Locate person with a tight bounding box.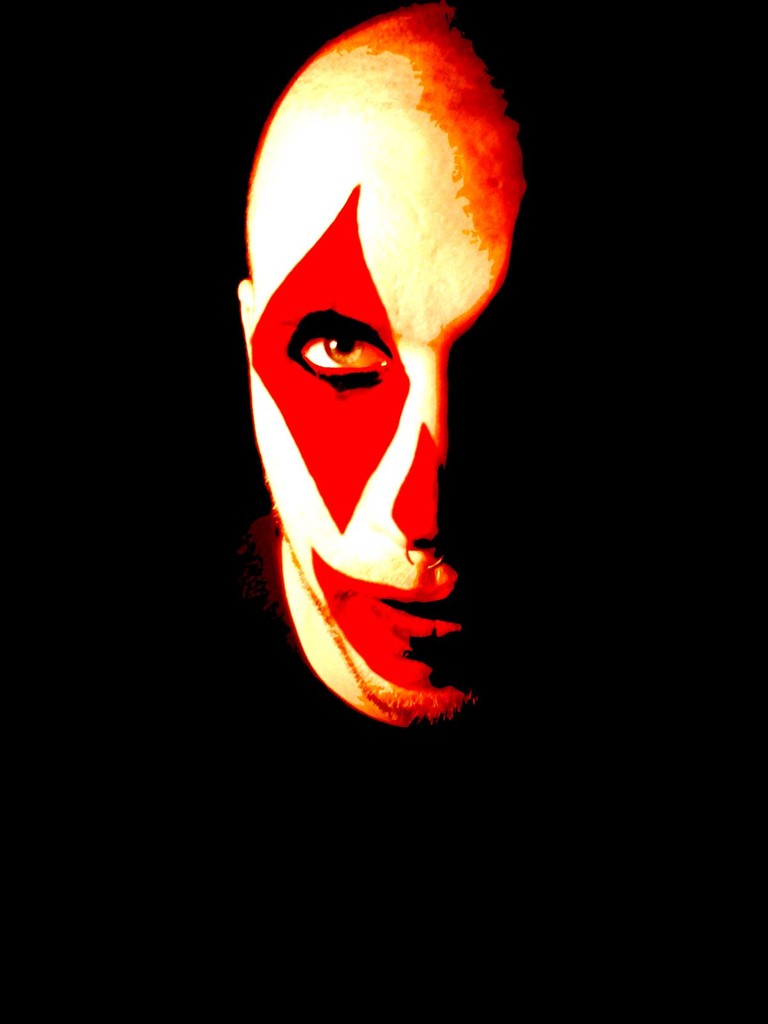
x1=200, y1=4, x2=560, y2=767.
